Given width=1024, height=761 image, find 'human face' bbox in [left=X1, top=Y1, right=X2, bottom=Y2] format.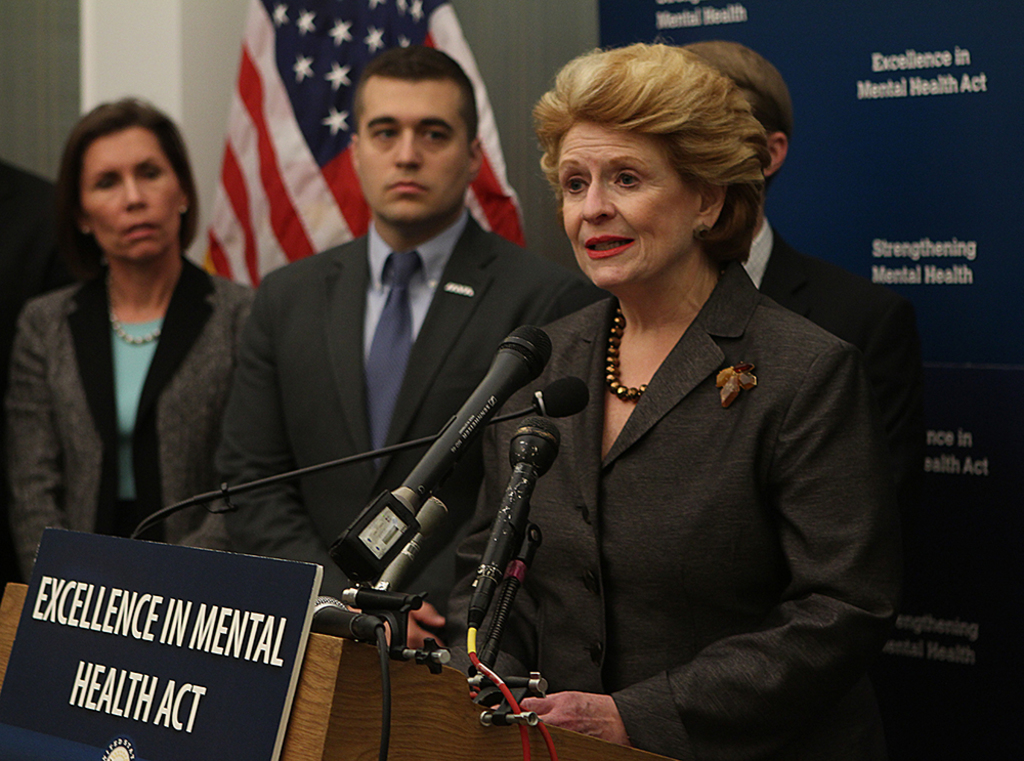
[left=556, top=112, right=698, bottom=292].
